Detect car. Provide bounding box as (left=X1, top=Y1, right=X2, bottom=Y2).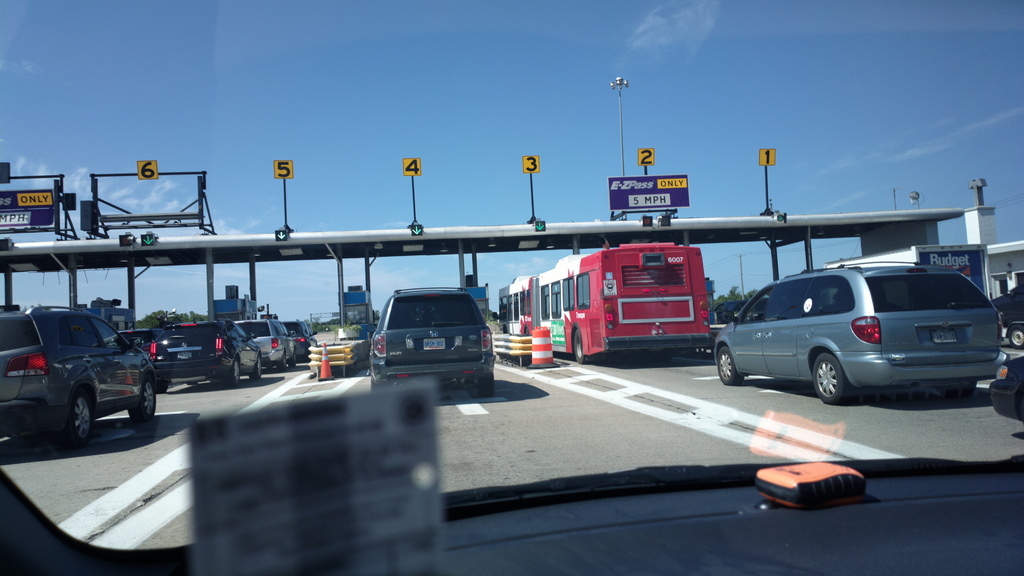
(left=0, top=0, right=1023, bottom=575).
